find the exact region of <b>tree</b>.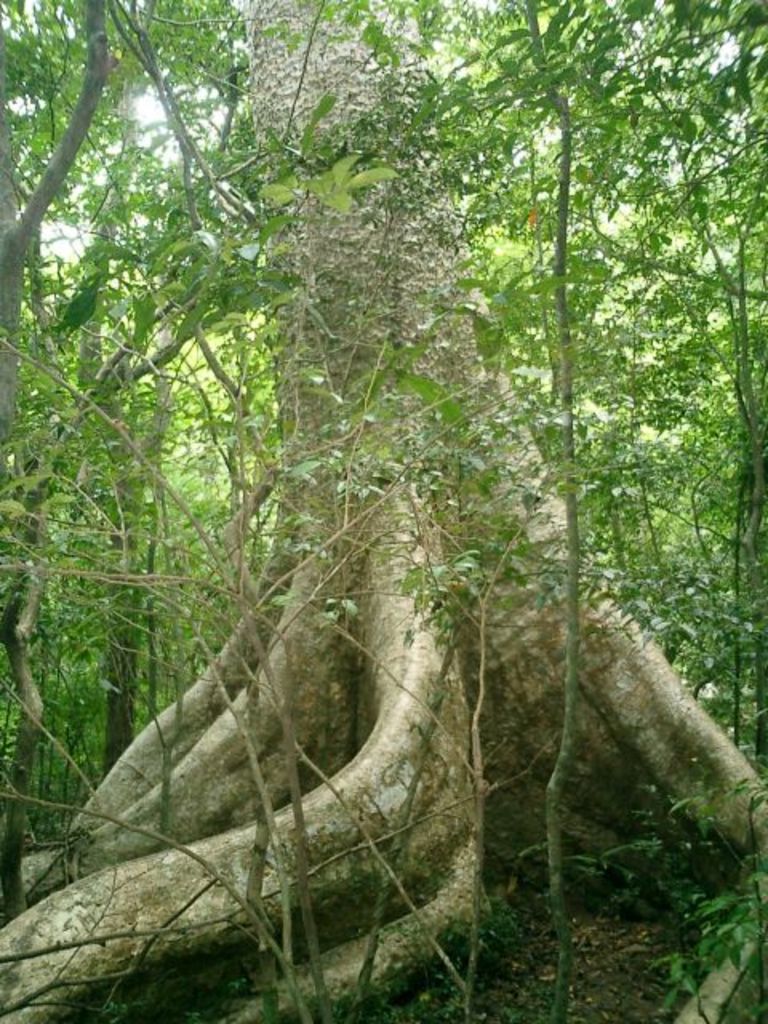
Exact region: 373, 72, 709, 594.
